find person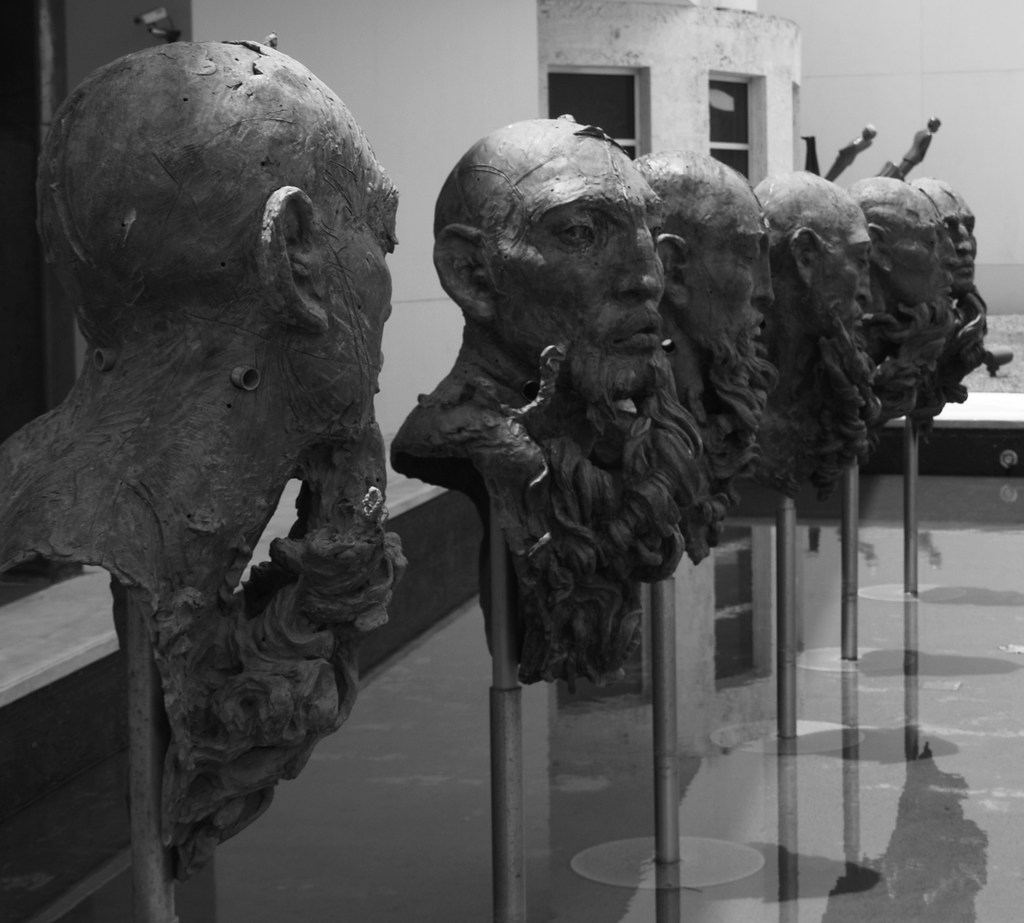
[629, 148, 776, 559]
